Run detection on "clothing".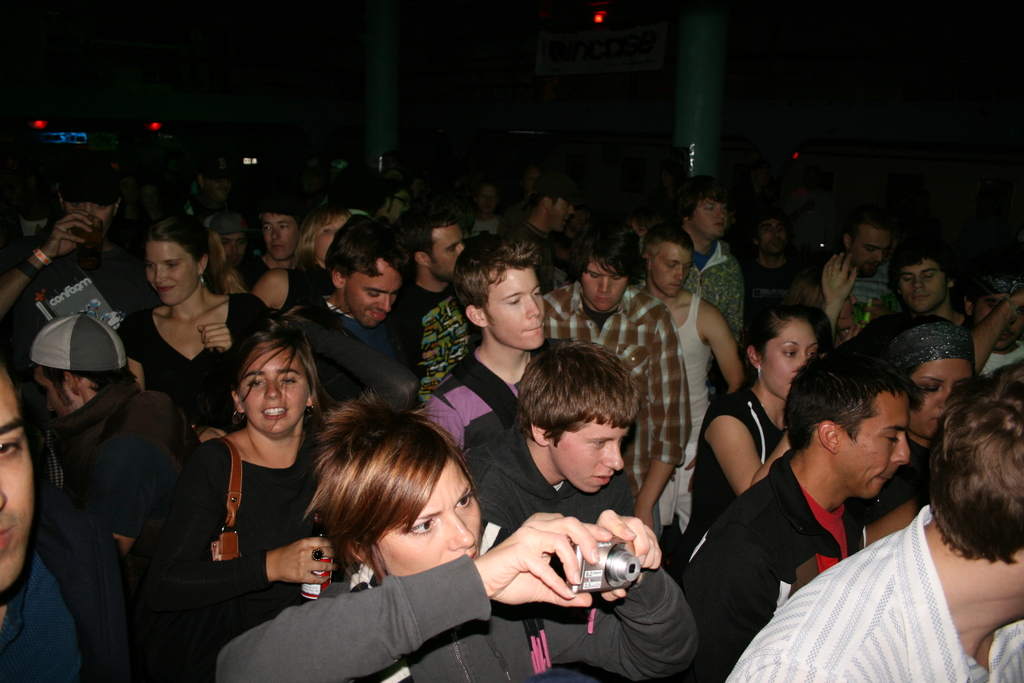
Result: detection(0, 550, 81, 682).
